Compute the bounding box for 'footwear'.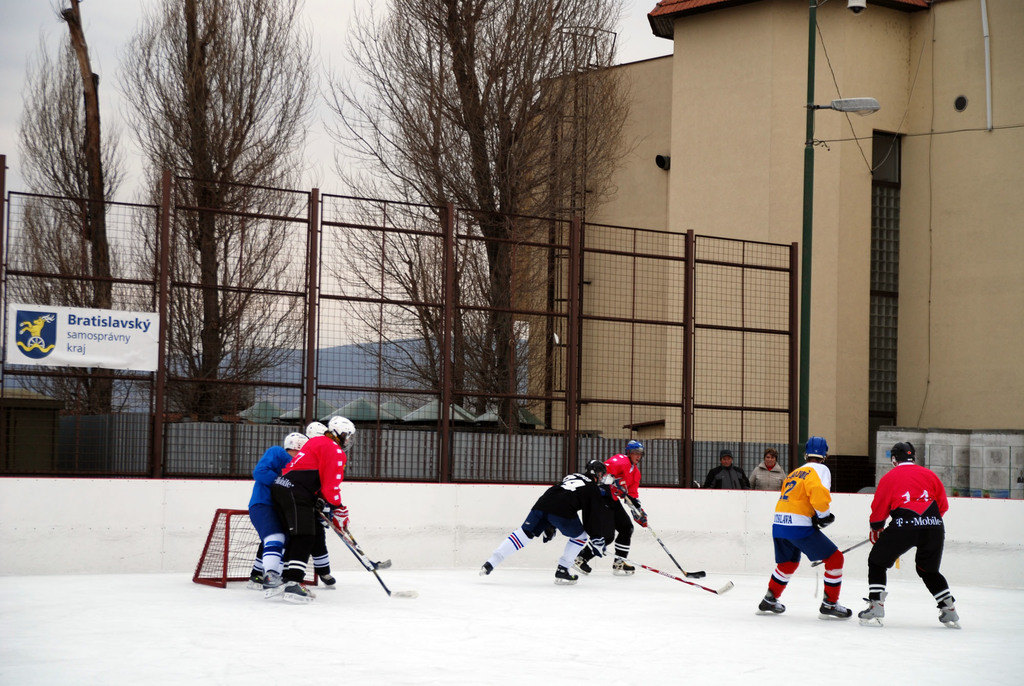
611,560,634,571.
